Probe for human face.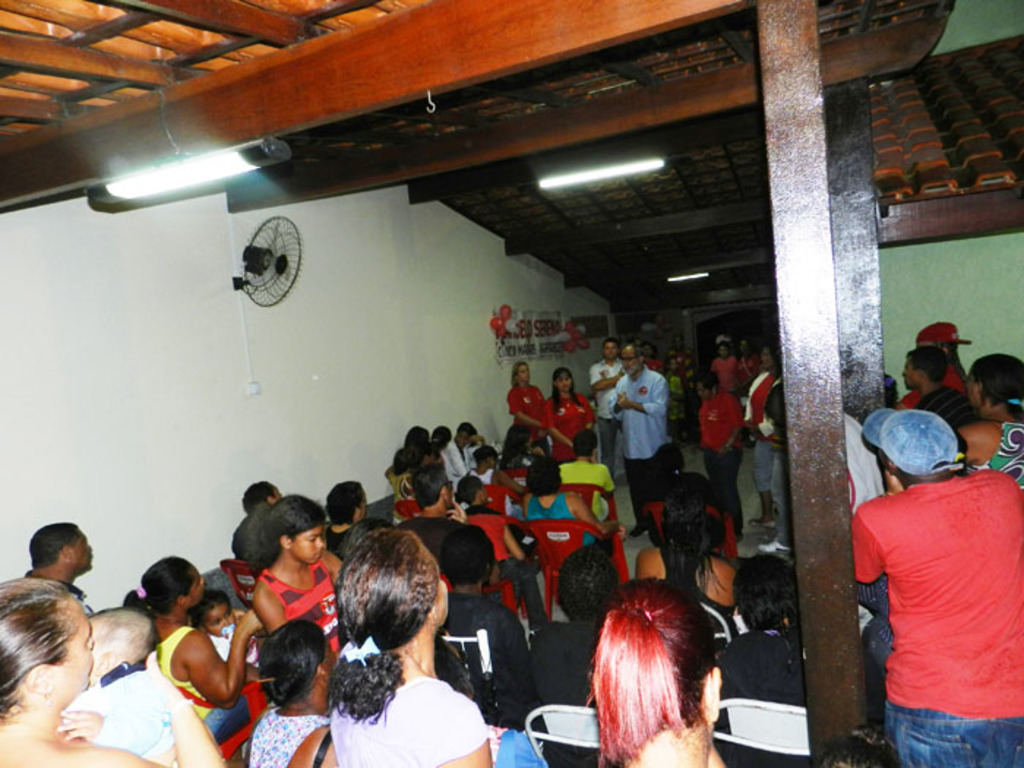
Probe result: region(559, 377, 571, 394).
